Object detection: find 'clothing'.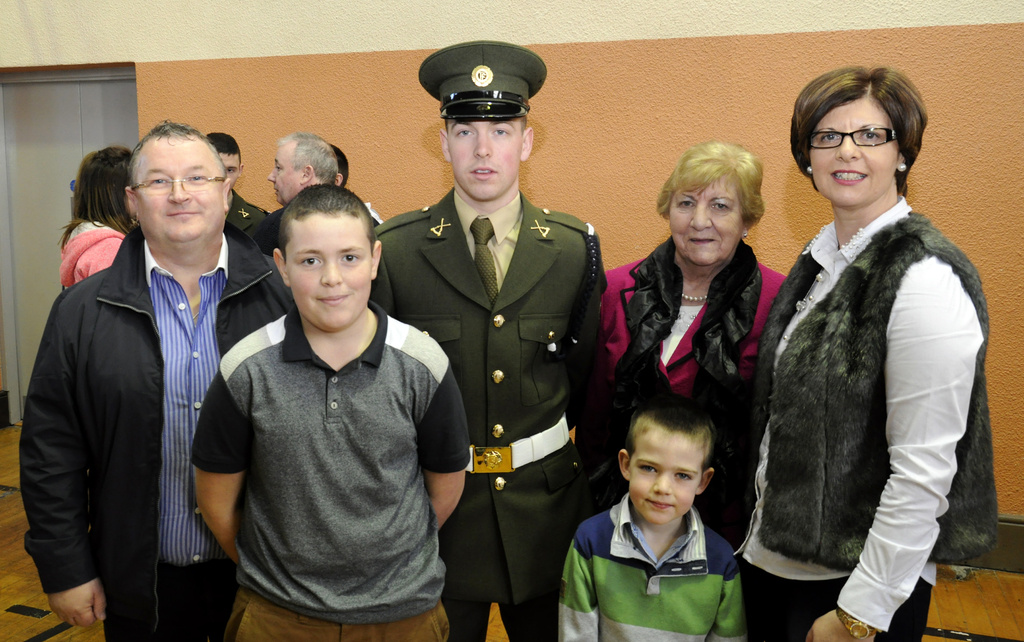
bbox(15, 227, 296, 641).
